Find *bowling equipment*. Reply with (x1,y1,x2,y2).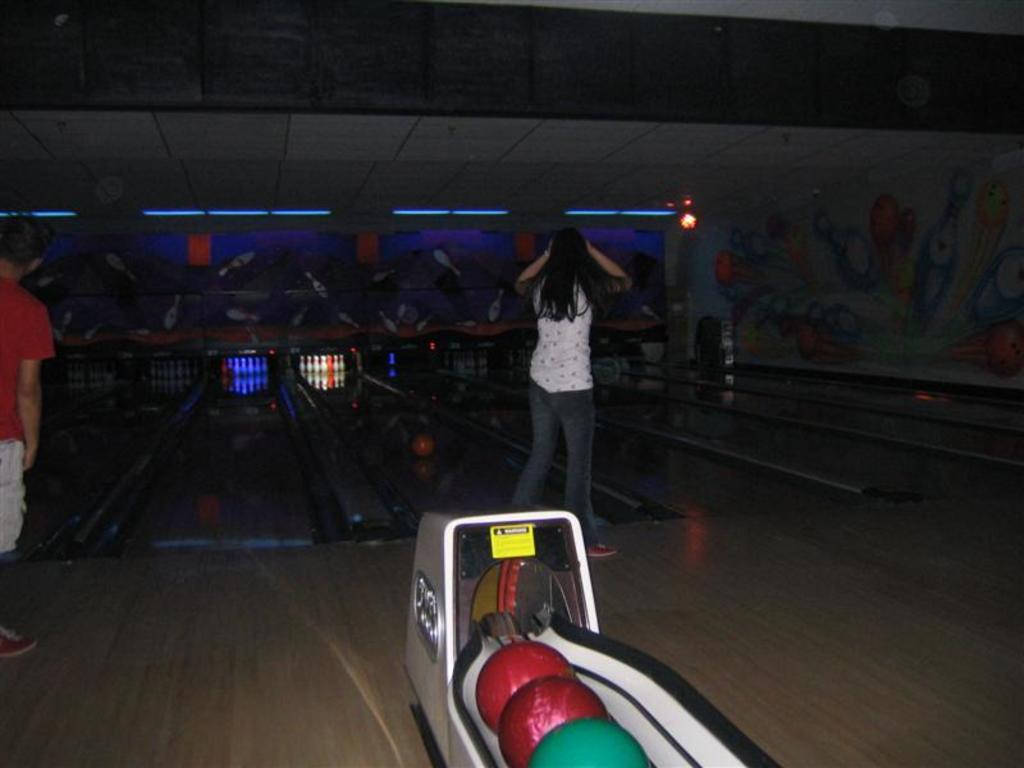
(246,324,261,346).
